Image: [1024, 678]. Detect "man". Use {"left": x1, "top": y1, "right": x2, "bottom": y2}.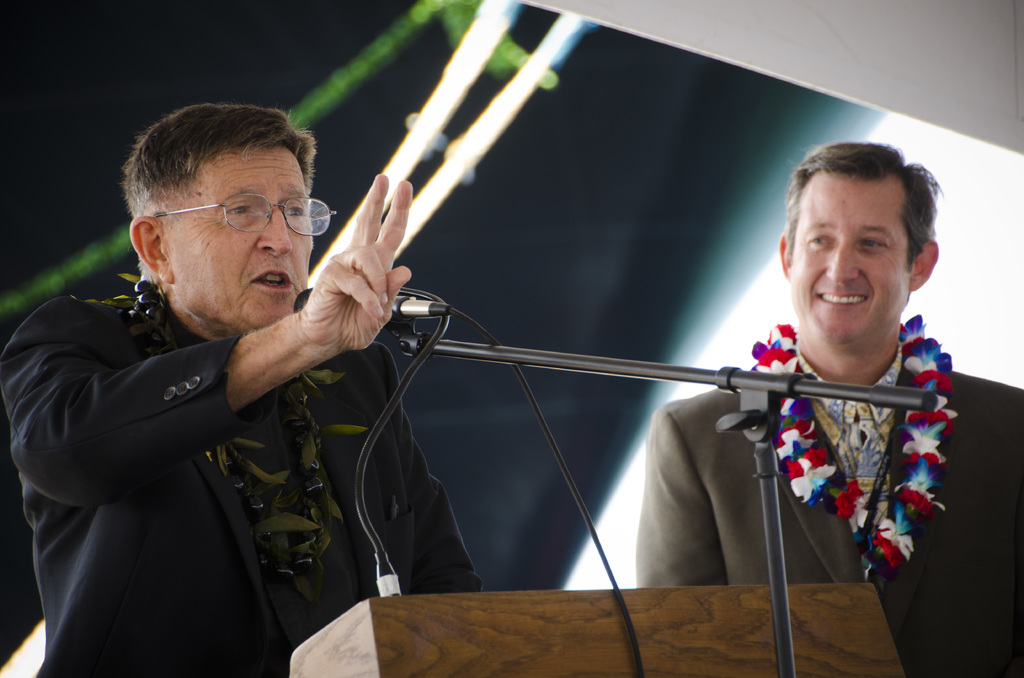
{"left": 36, "top": 60, "right": 523, "bottom": 648}.
